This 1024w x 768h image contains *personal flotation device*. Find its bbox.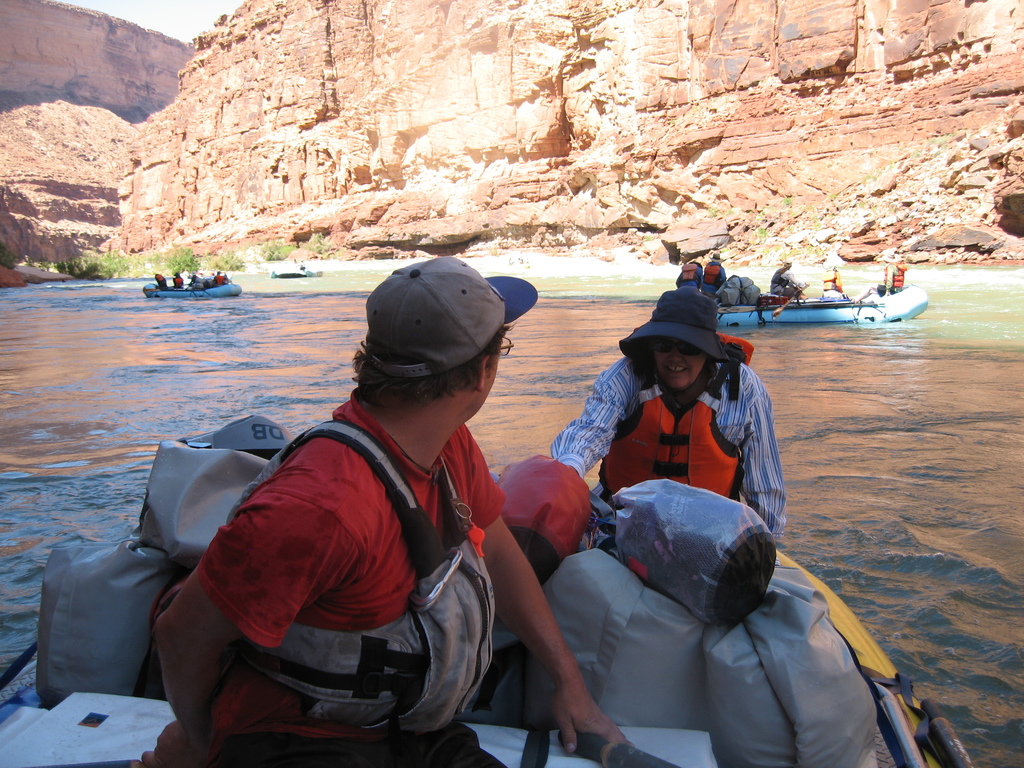
select_region(821, 268, 838, 289).
